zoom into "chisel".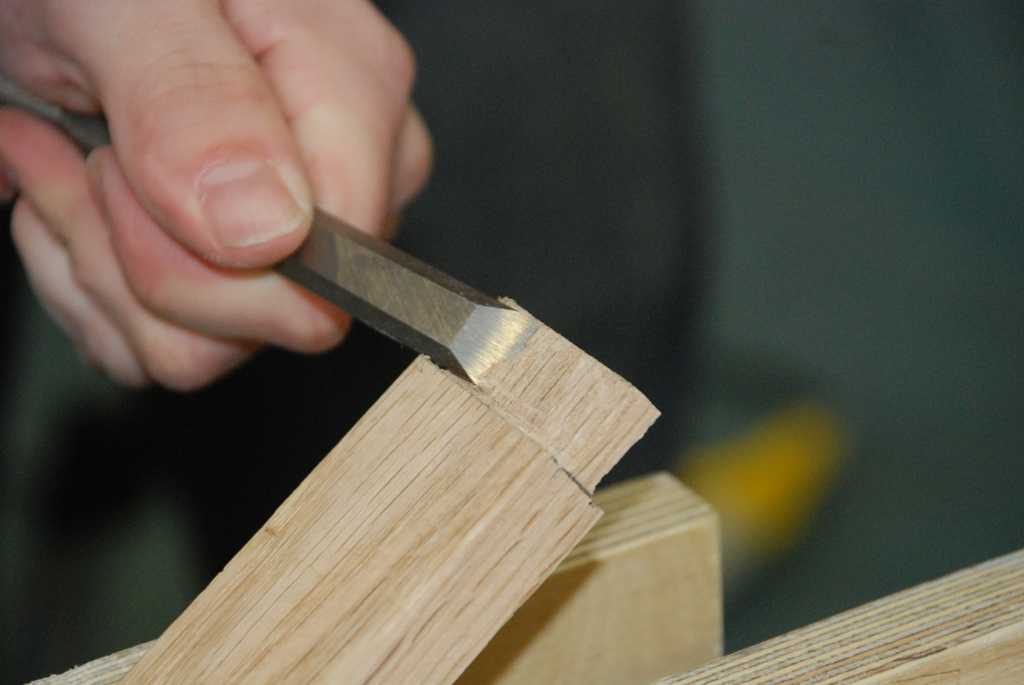
Zoom target: (0, 58, 540, 386).
